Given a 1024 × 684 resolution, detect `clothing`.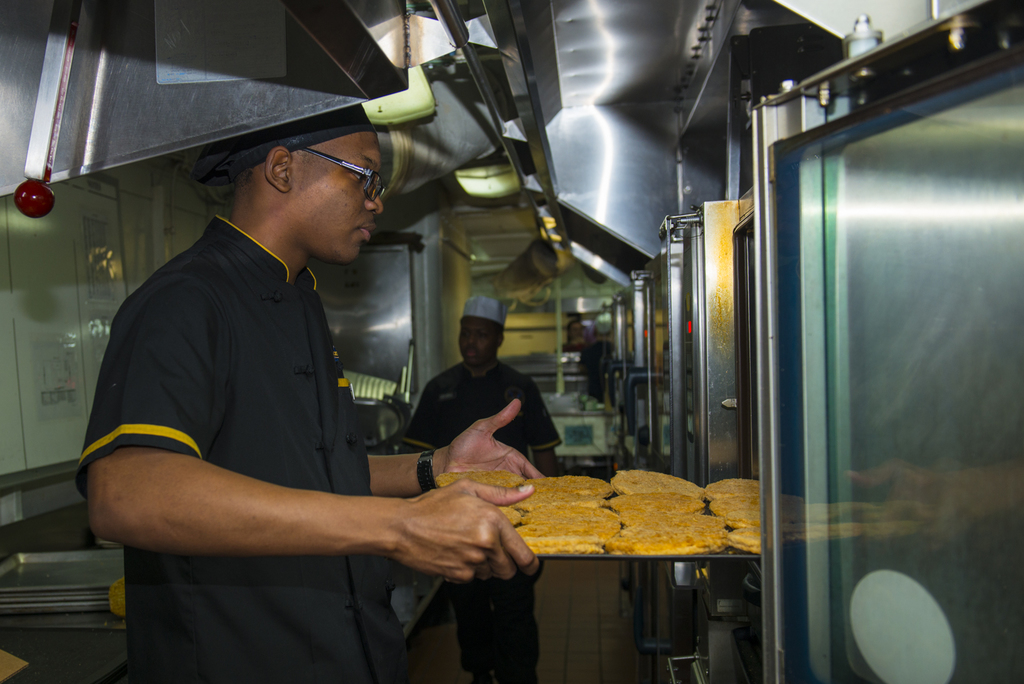
398, 350, 563, 683.
